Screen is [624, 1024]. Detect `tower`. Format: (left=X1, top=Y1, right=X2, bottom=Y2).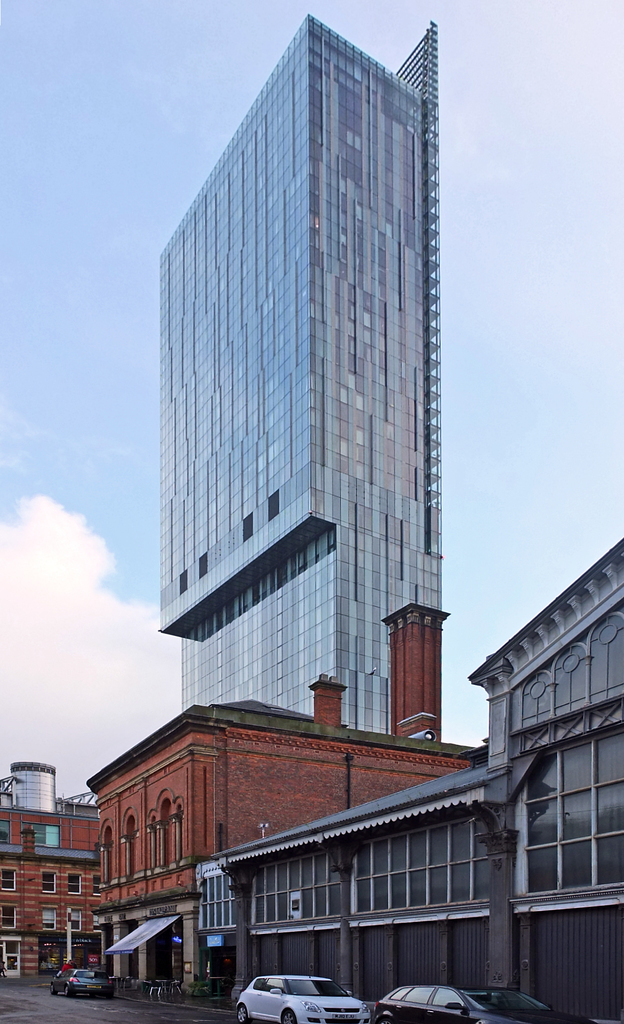
(left=156, top=13, right=443, bottom=748).
